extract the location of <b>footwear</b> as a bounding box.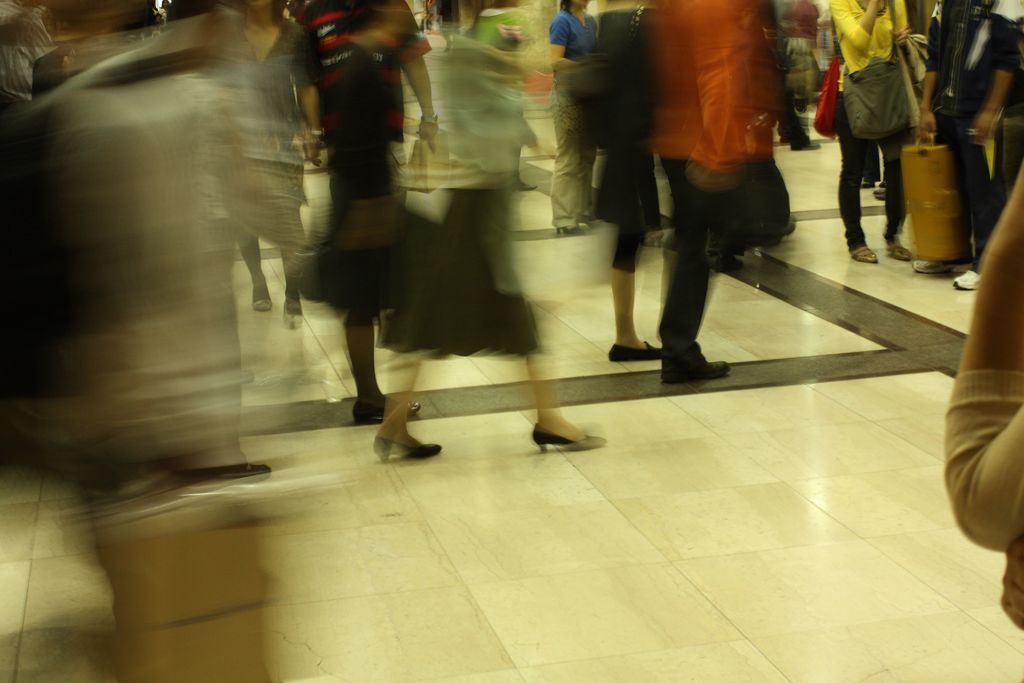
[854, 243, 879, 262].
